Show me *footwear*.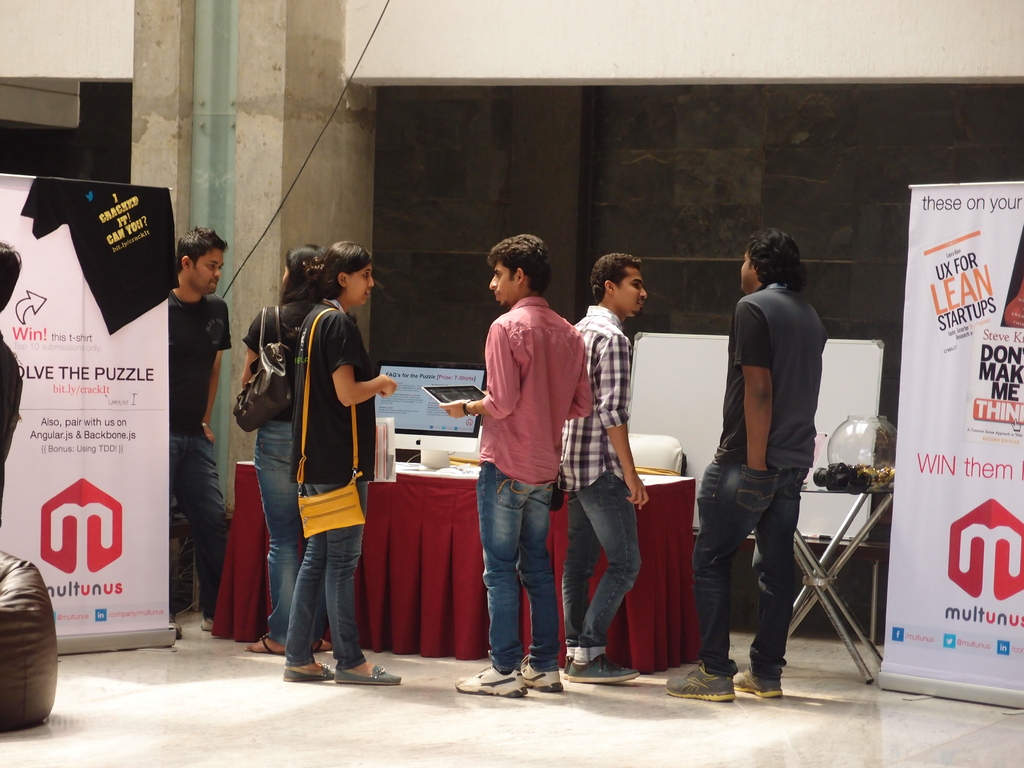
*footwear* is here: <box>521,664,565,694</box>.
